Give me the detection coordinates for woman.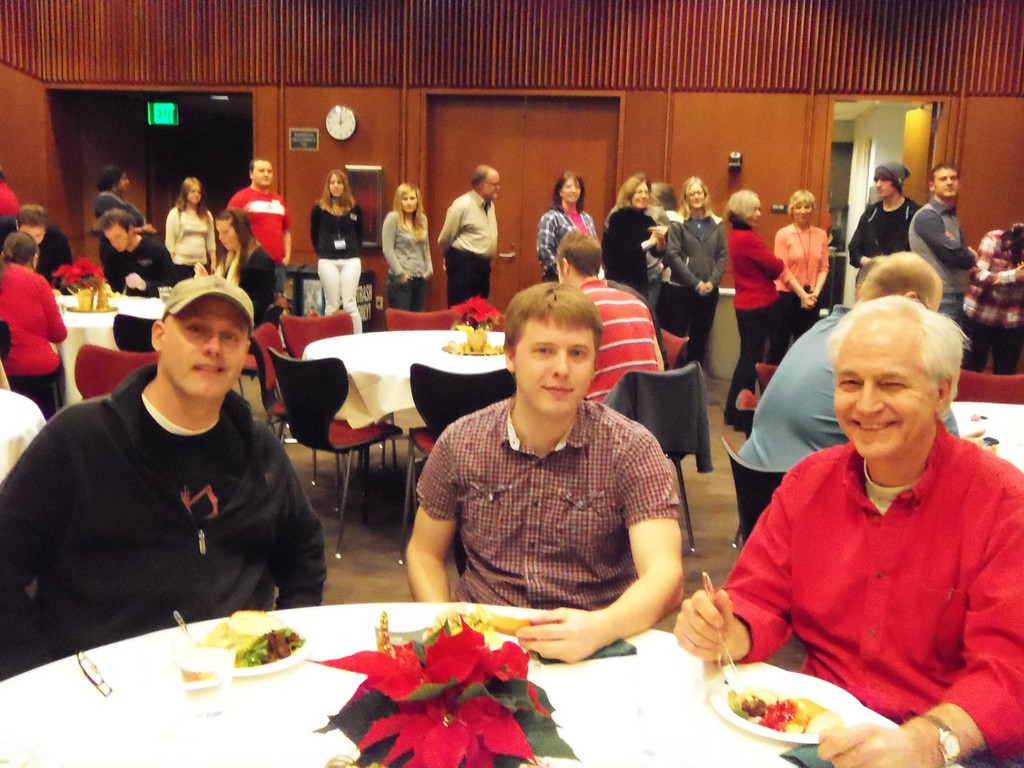
bbox(535, 165, 602, 278).
